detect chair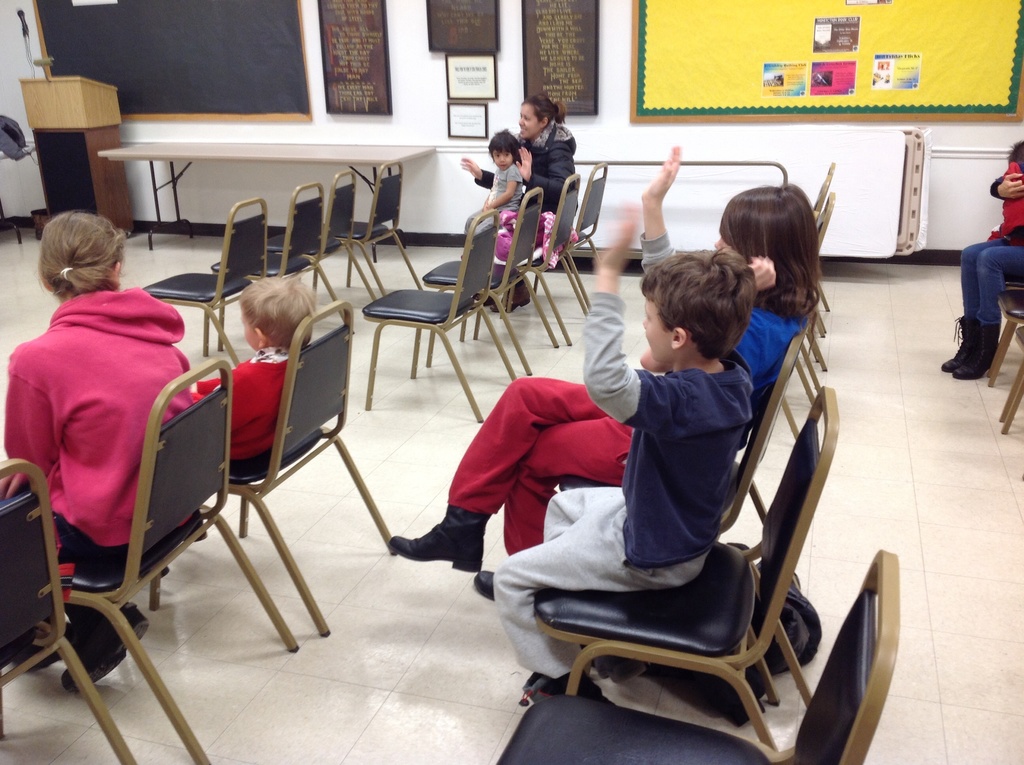
l=62, t=357, r=300, b=764
